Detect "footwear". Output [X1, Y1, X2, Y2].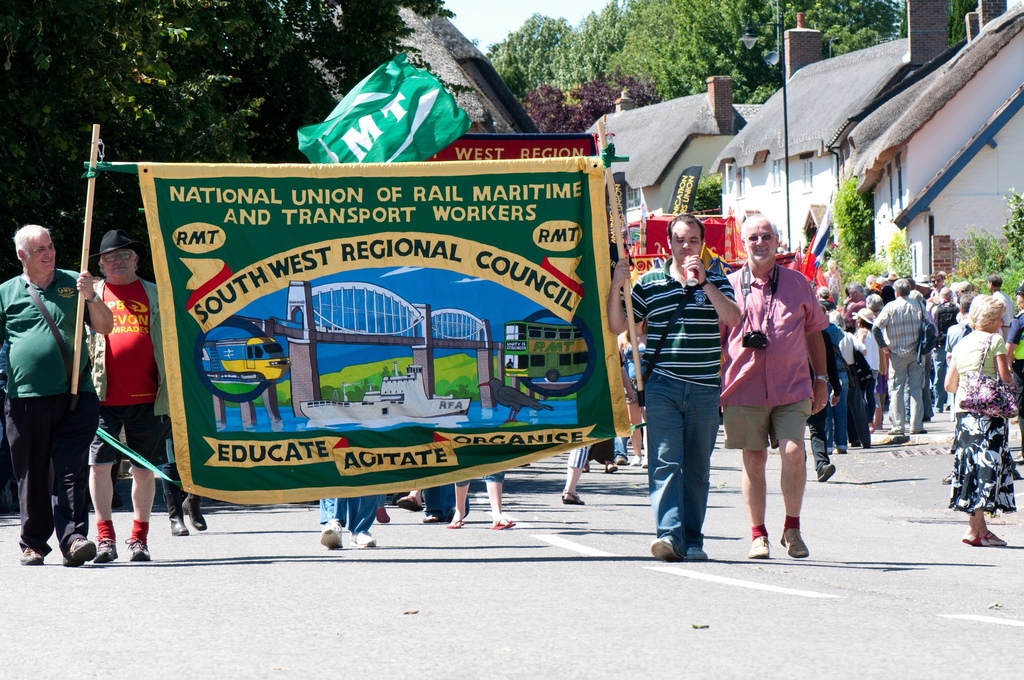
[22, 547, 45, 563].
